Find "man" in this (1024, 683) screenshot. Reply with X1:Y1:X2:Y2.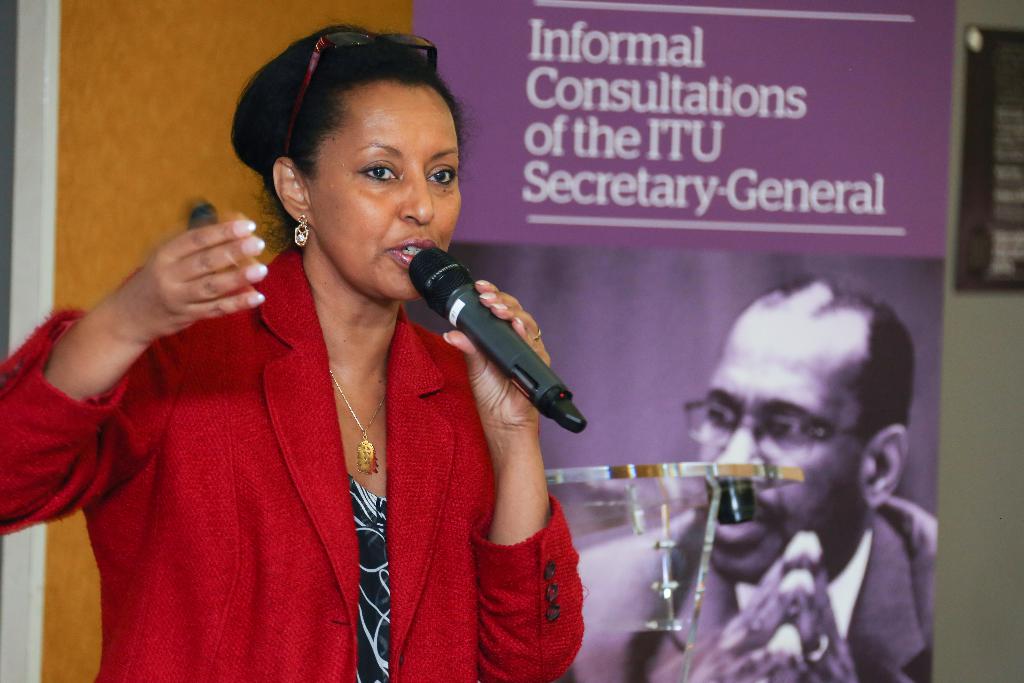
564:273:938:682.
